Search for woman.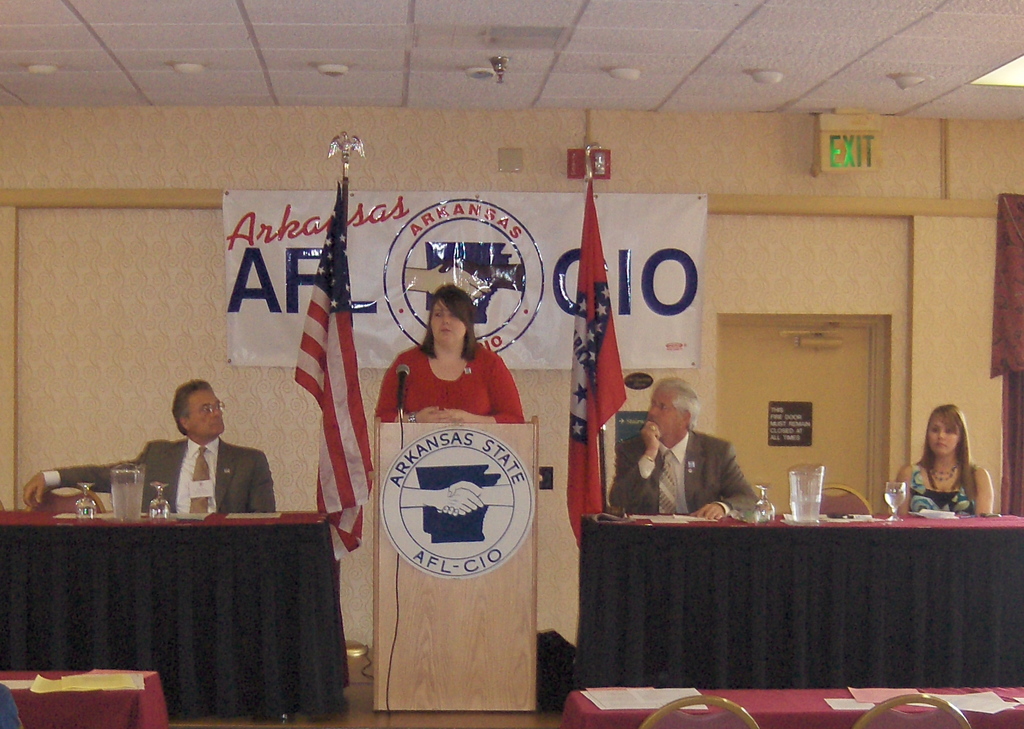
Found at <bbox>376, 285, 528, 429</bbox>.
